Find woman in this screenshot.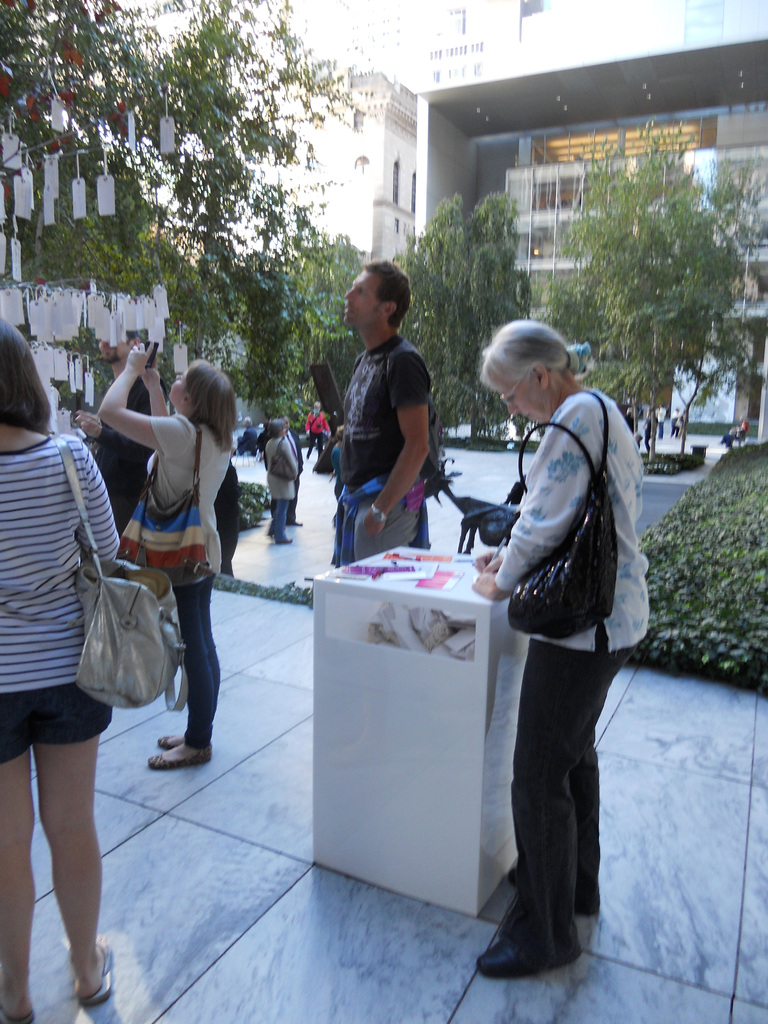
The bounding box for woman is region(0, 316, 123, 1023).
